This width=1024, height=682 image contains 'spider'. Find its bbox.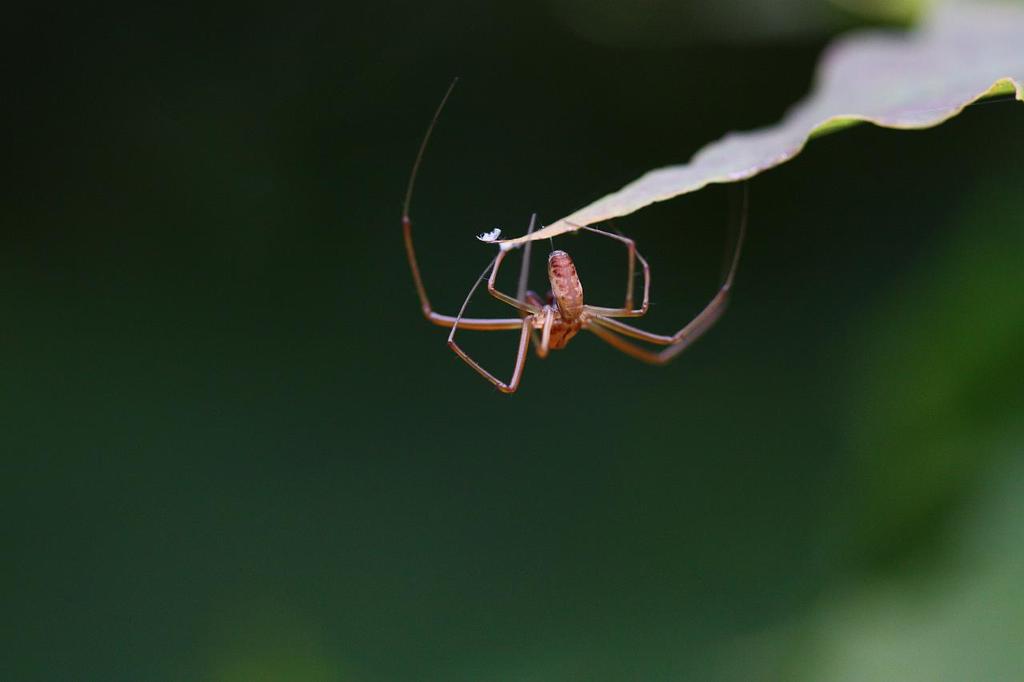
[left=398, top=72, right=750, bottom=397].
